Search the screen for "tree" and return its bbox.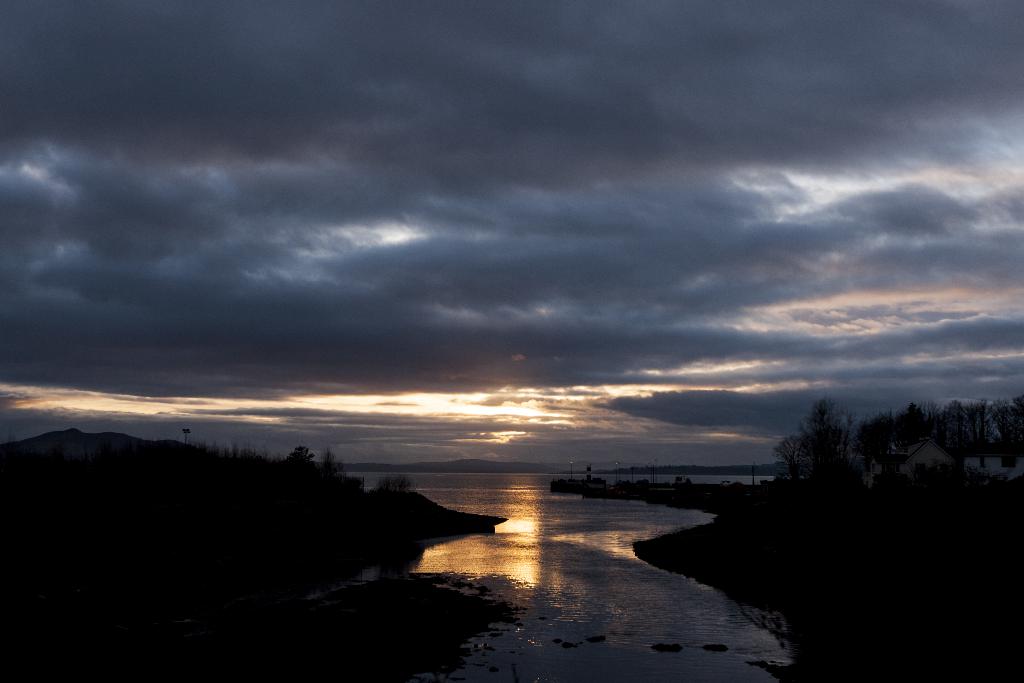
Found: locate(850, 395, 1023, 471).
